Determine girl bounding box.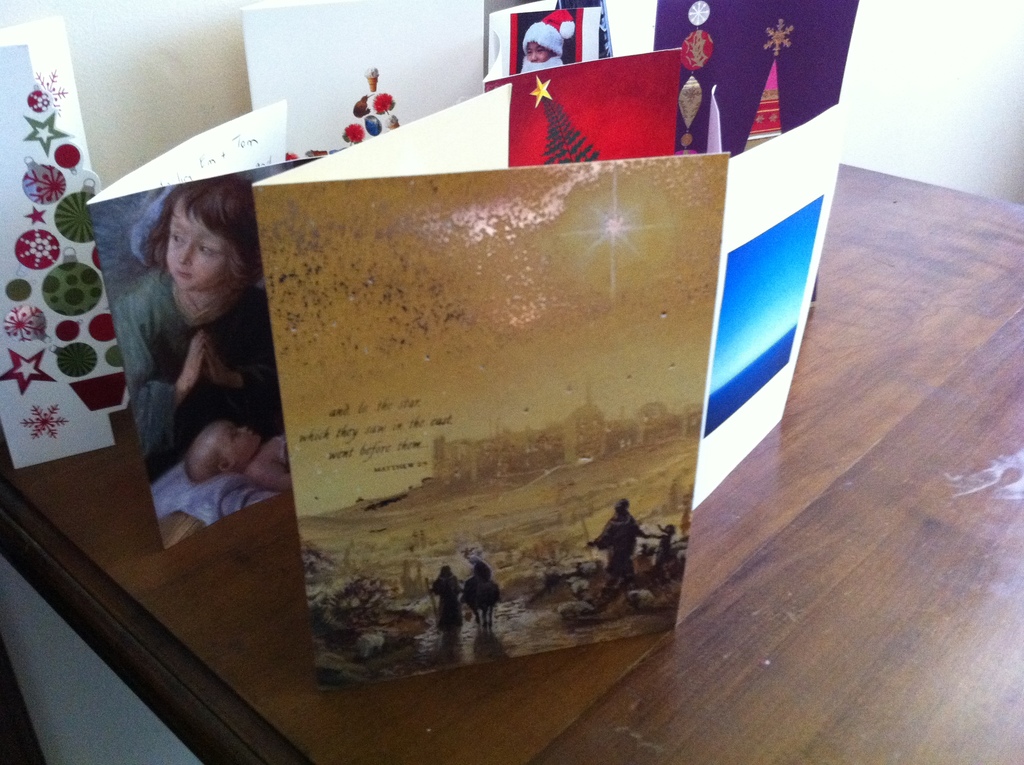
Determined: x1=113 y1=177 x2=263 y2=479.
